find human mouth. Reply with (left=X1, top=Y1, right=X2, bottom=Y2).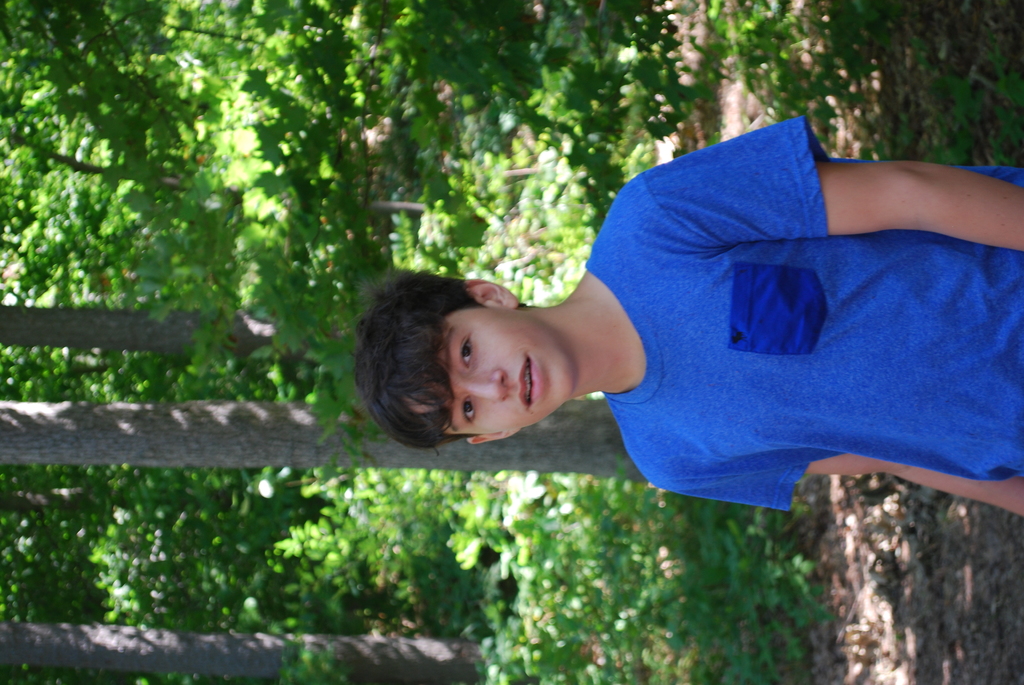
(left=522, top=356, right=541, bottom=409).
